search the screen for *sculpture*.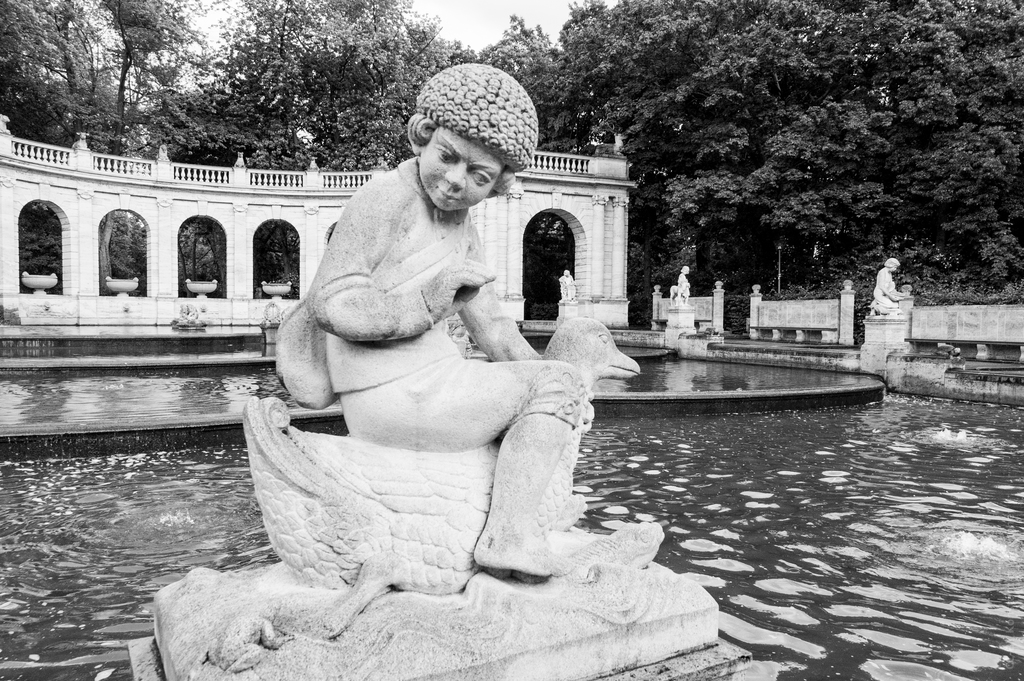
Found at [309,156,320,169].
